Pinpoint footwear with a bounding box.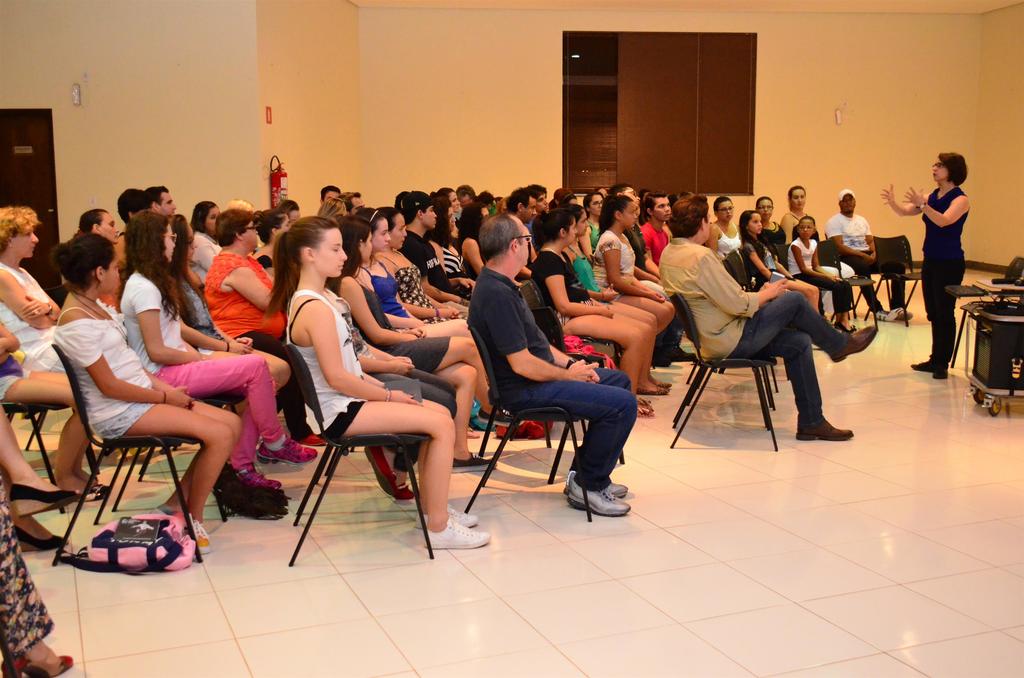
BBox(395, 482, 415, 504).
